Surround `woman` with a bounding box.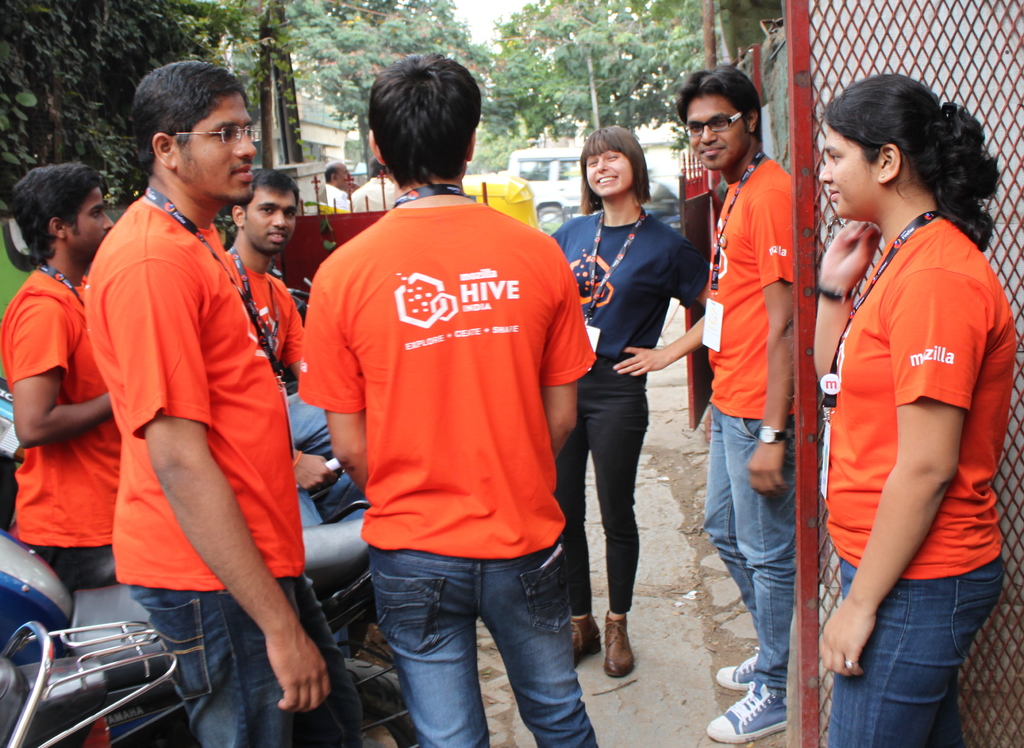
{"x1": 545, "y1": 127, "x2": 712, "y2": 683}.
